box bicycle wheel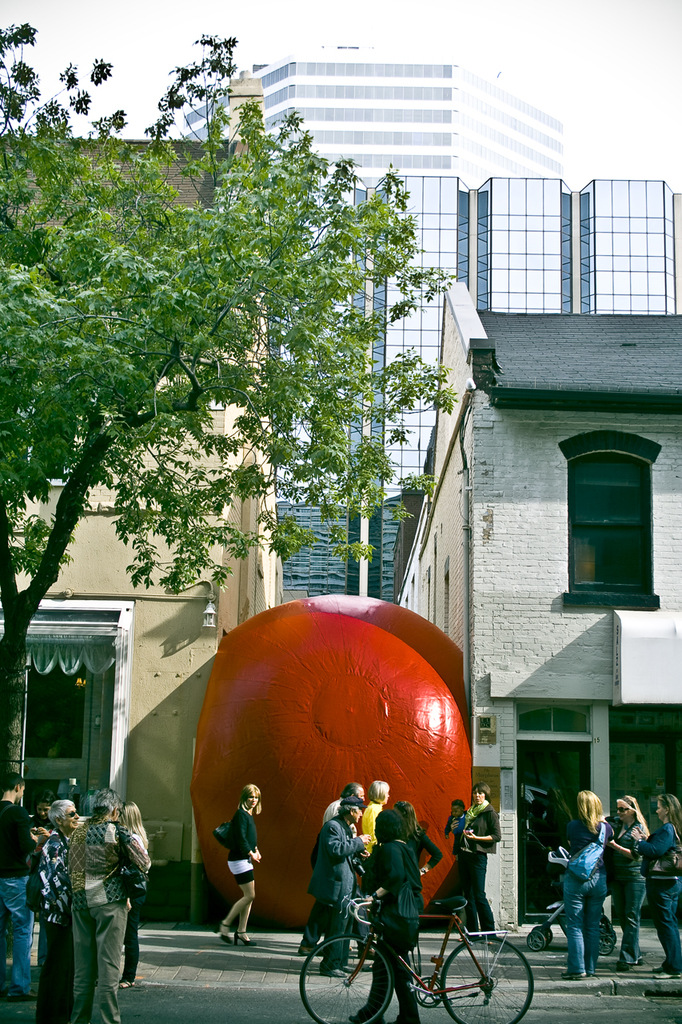
293 938 397 1023
